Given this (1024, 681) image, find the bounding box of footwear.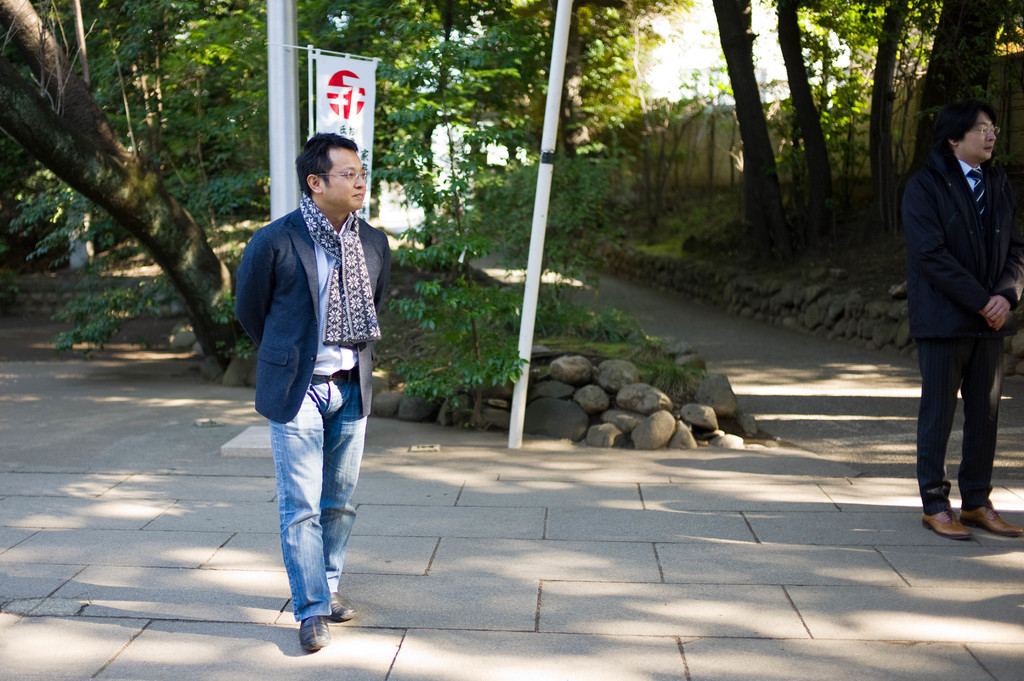
l=921, t=507, r=975, b=536.
